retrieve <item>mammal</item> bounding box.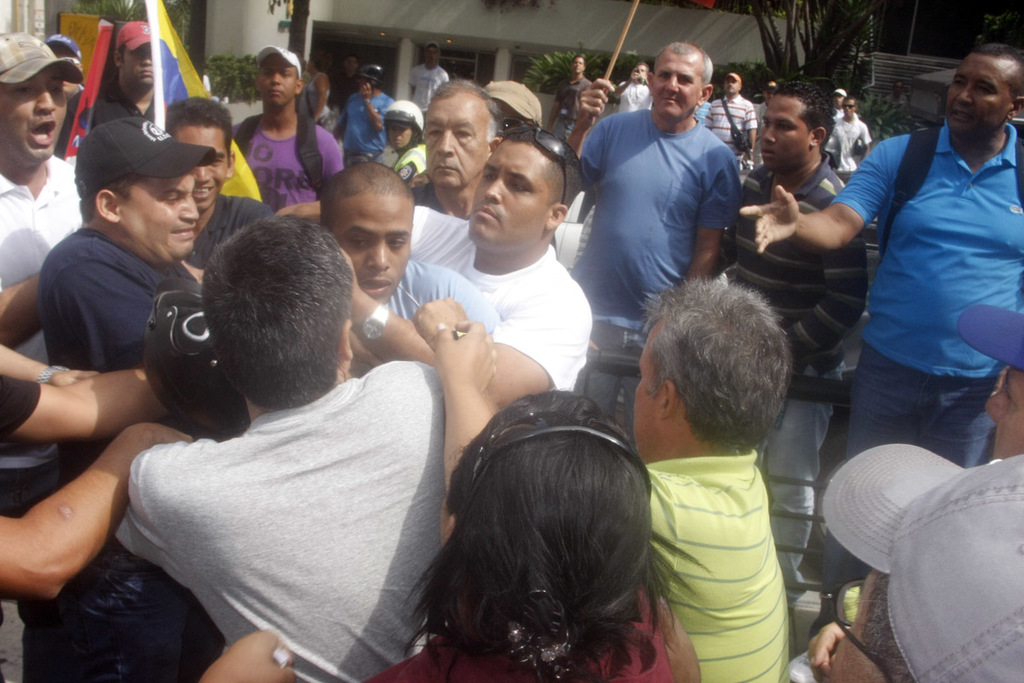
Bounding box: [x1=957, y1=306, x2=1023, y2=460].
